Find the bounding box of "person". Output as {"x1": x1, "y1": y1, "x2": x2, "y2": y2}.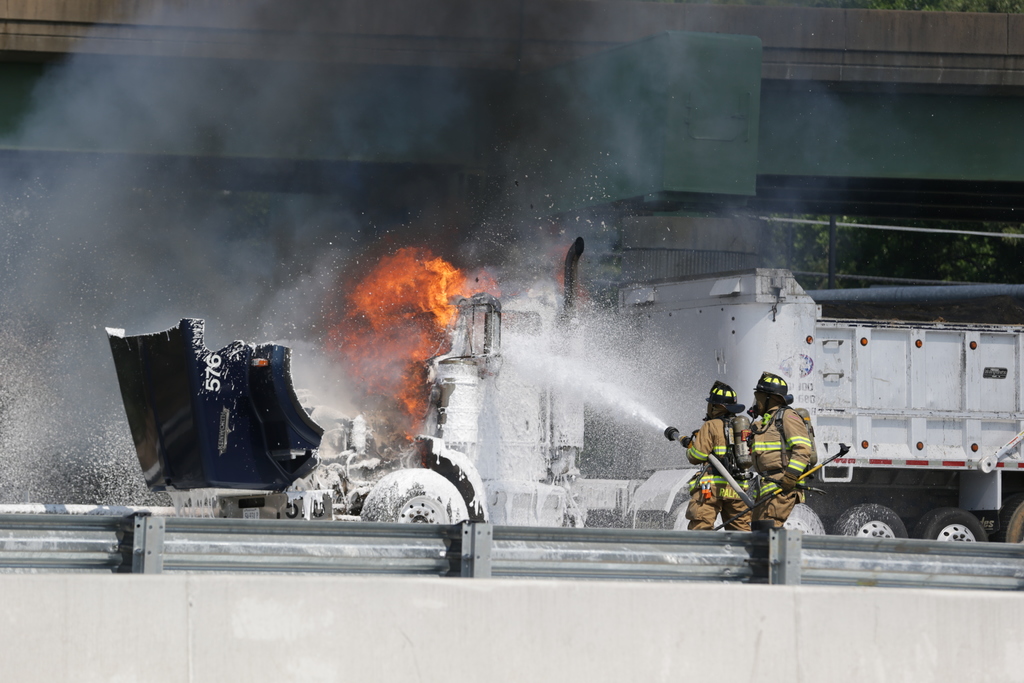
{"x1": 738, "y1": 368, "x2": 815, "y2": 531}.
